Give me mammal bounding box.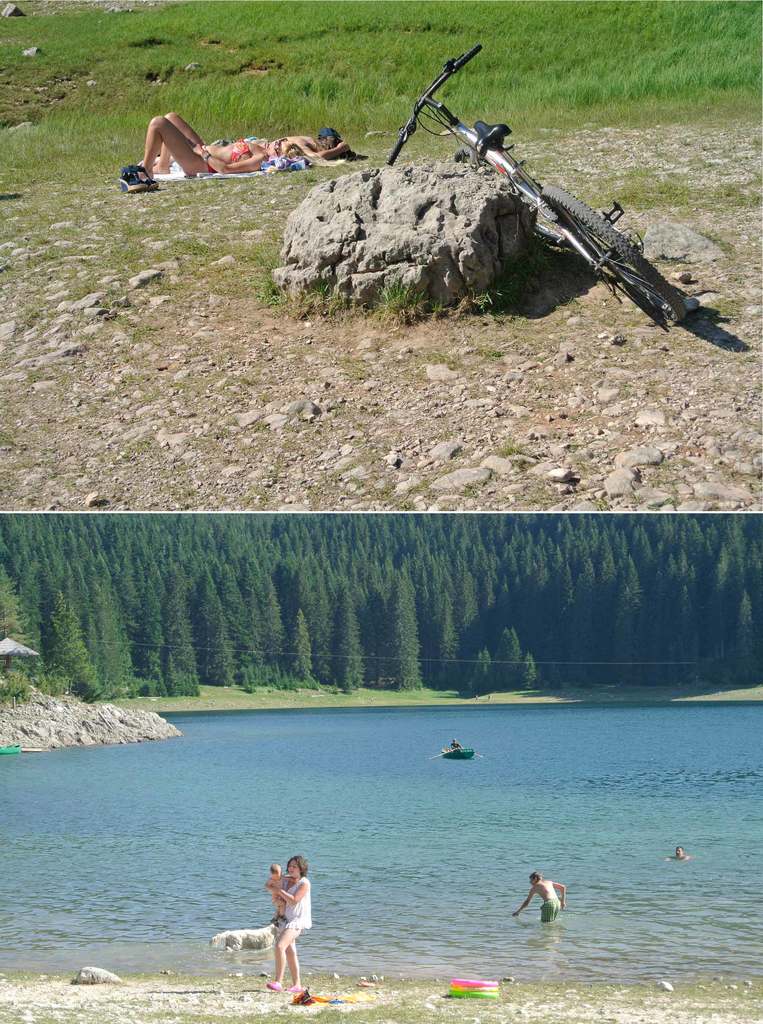
{"left": 511, "top": 870, "right": 566, "bottom": 925}.
